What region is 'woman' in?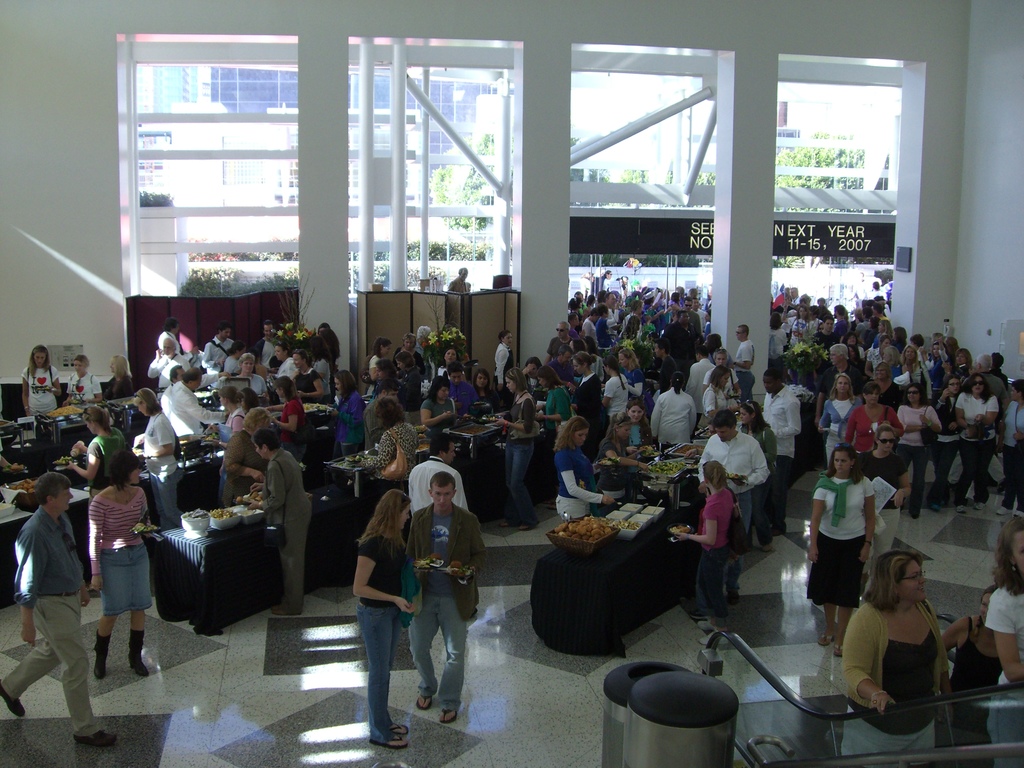
bbox=(428, 382, 456, 451).
